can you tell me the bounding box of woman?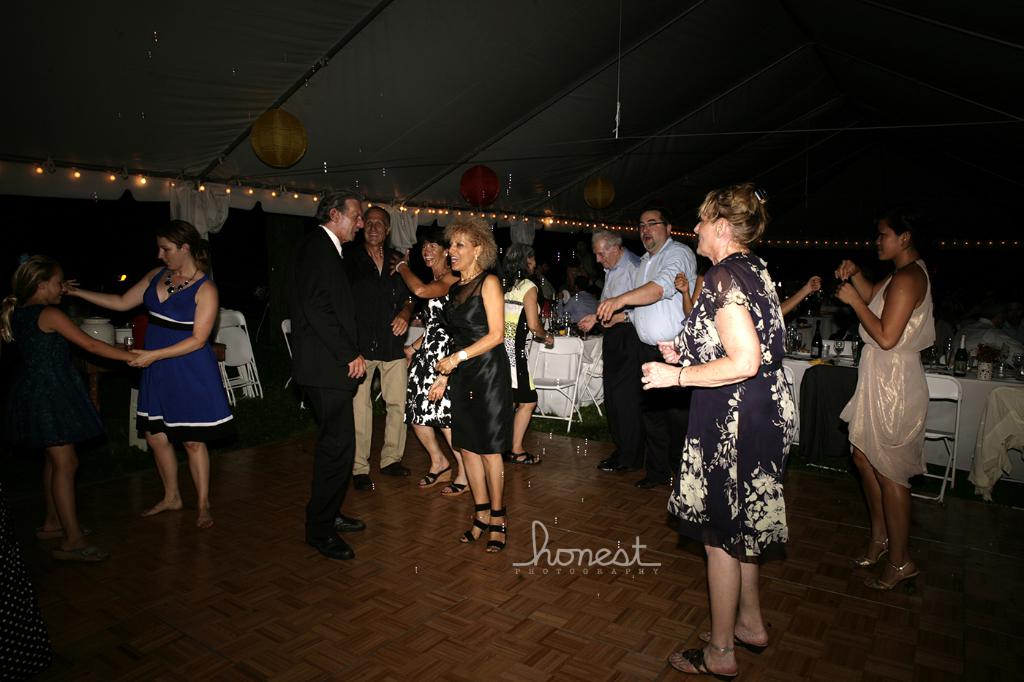
pyautogui.locateOnScreen(670, 164, 814, 681).
